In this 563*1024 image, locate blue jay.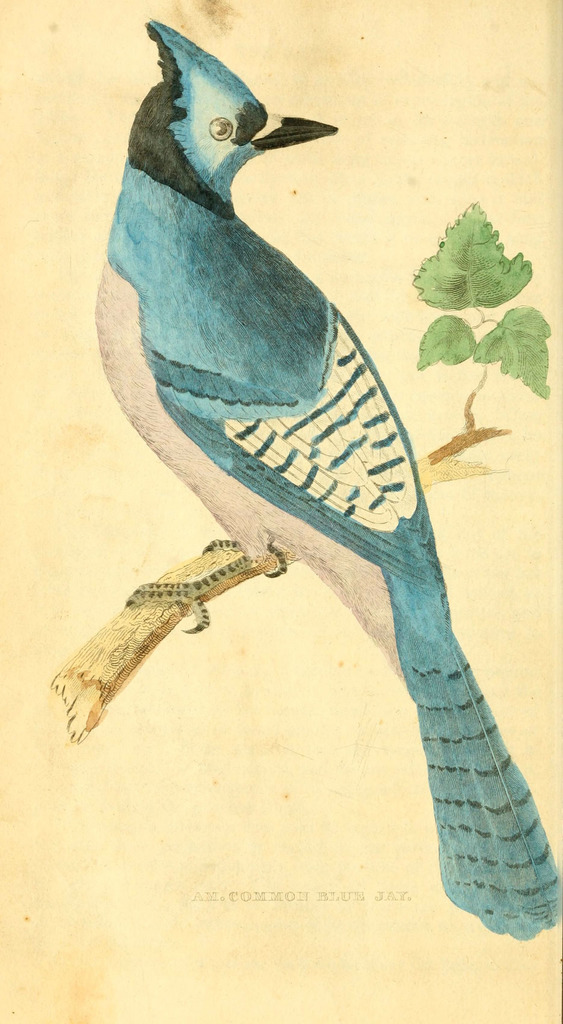
Bounding box: 90, 15, 562, 941.
